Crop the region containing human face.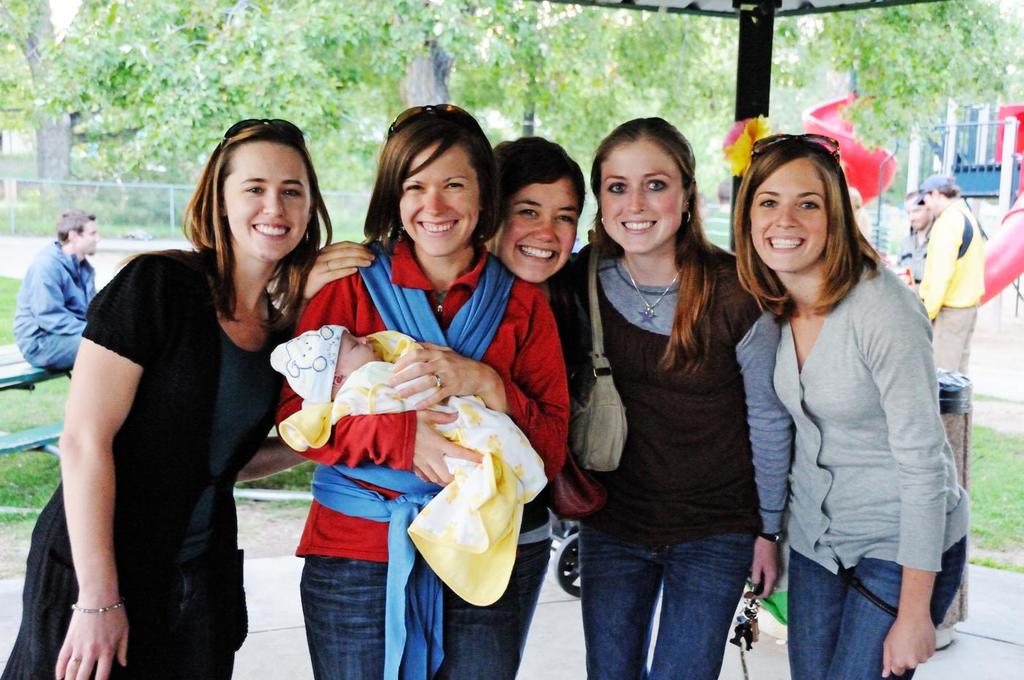
Crop region: select_region(391, 137, 478, 263).
